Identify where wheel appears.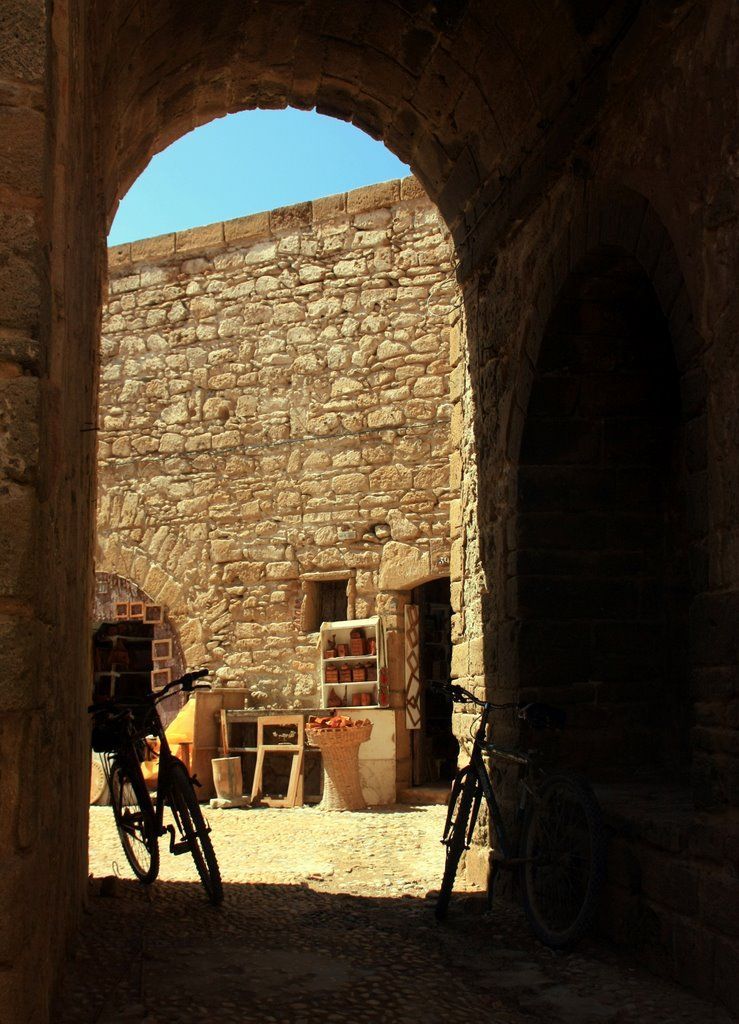
Appears at x1=173 y1=784 x2=227 y2=911.
